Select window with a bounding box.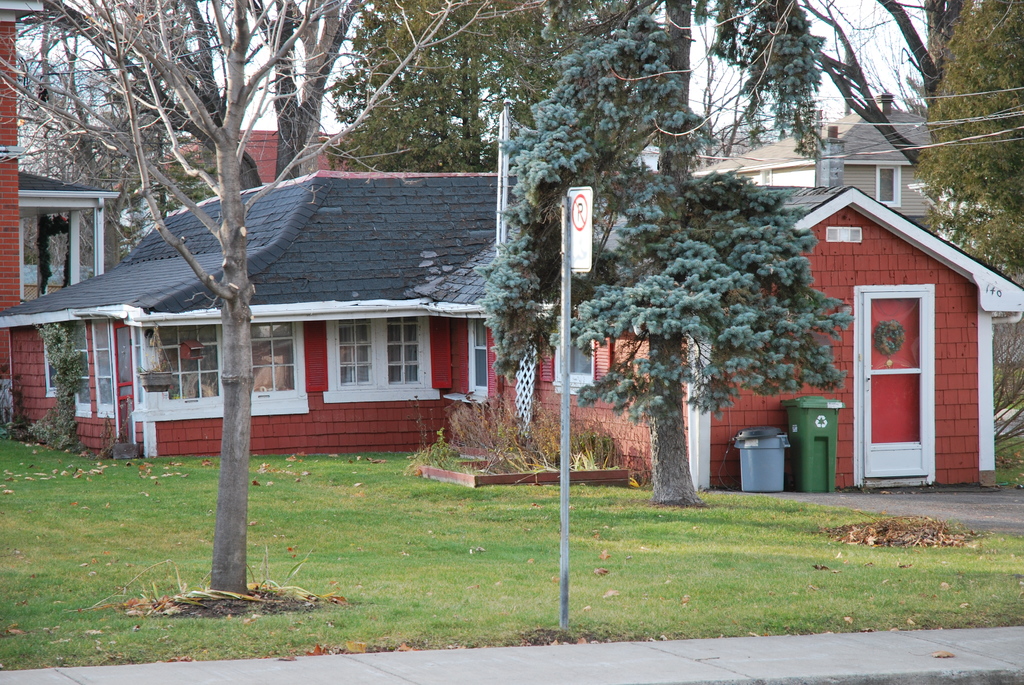
region(825, 226, 865, 243).
